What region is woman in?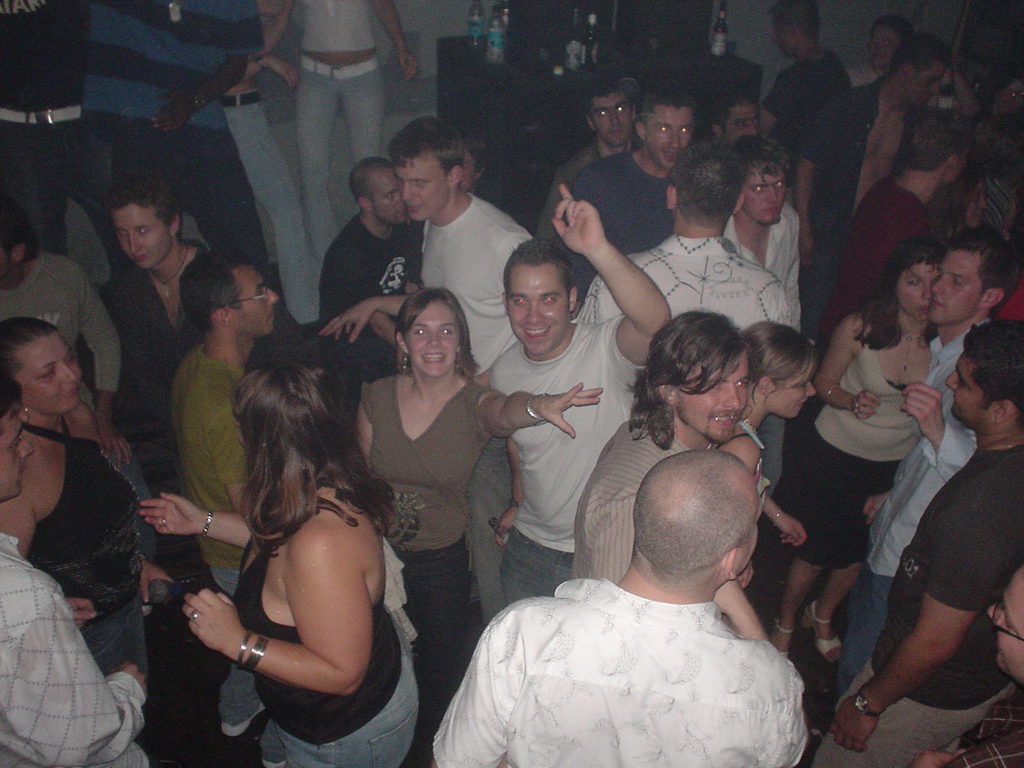
(764,239,938,668).
